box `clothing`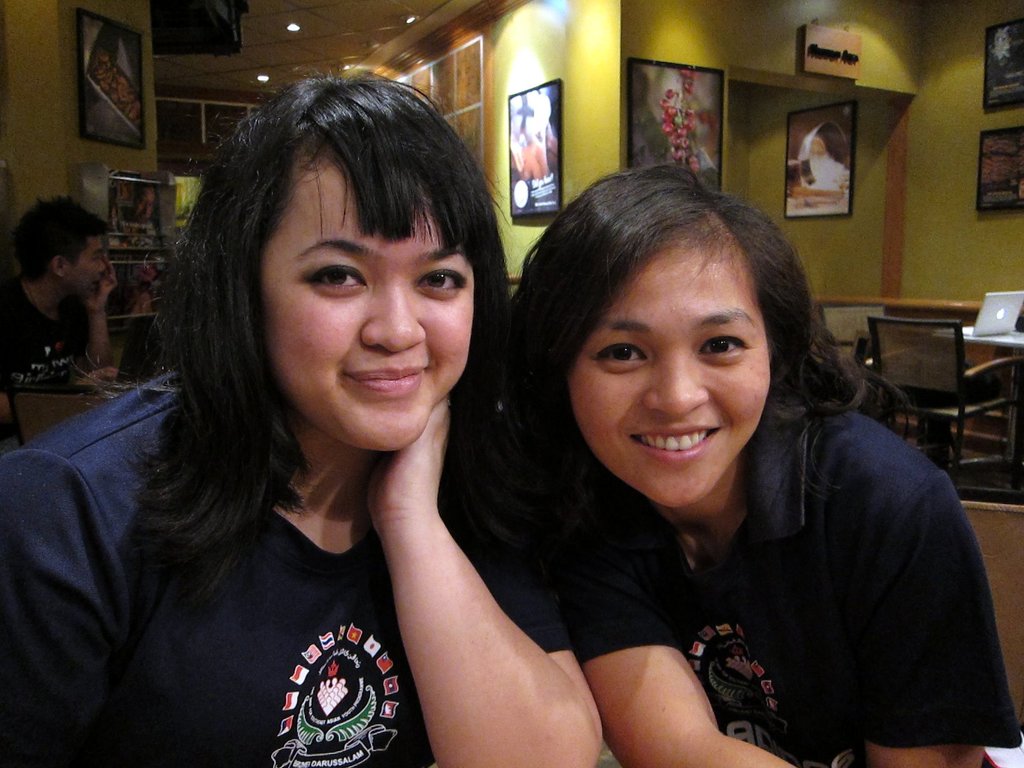
{"x1": 520, "y1": 105, "x2": 544, "y2": 183}
